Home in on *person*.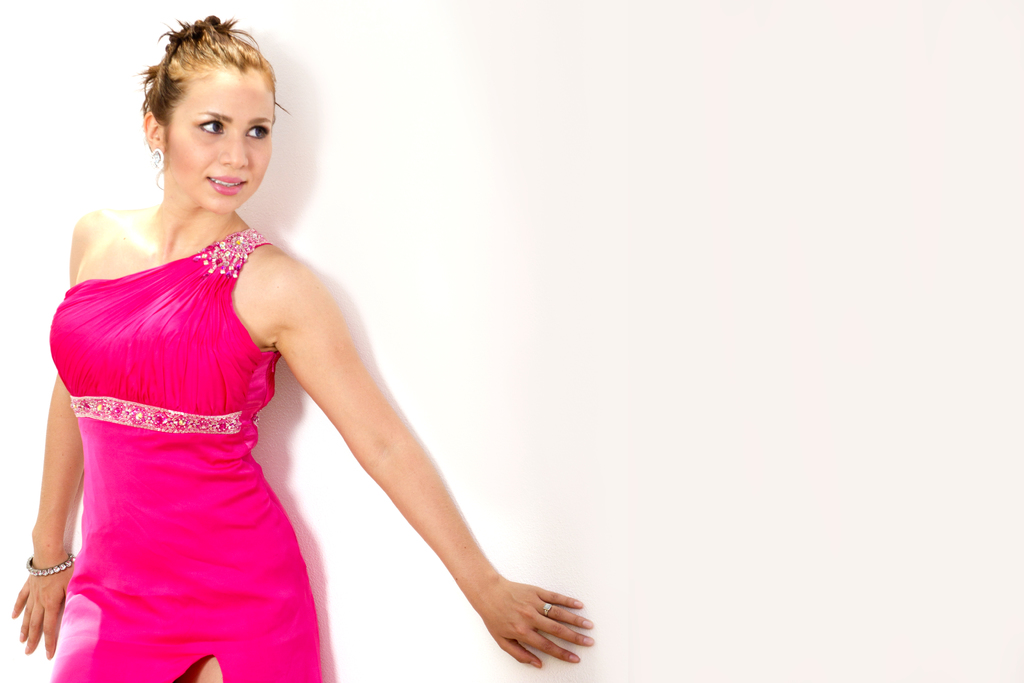
Homed in at <box>4,8,596,682</box>.
